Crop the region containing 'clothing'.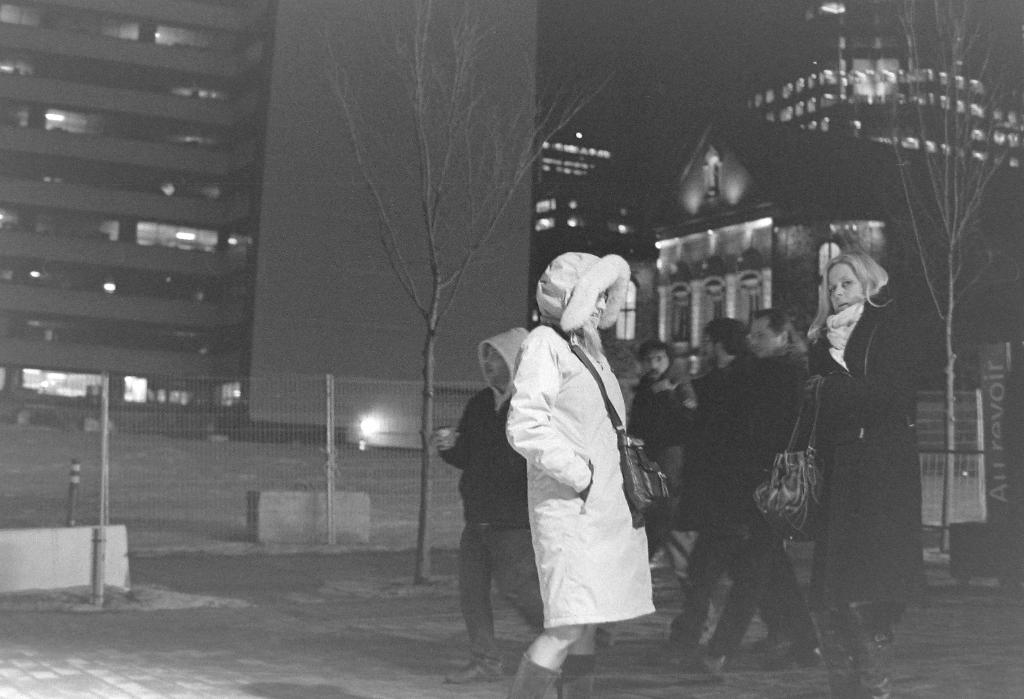
Crop region: [632, 362, 691, 463].
